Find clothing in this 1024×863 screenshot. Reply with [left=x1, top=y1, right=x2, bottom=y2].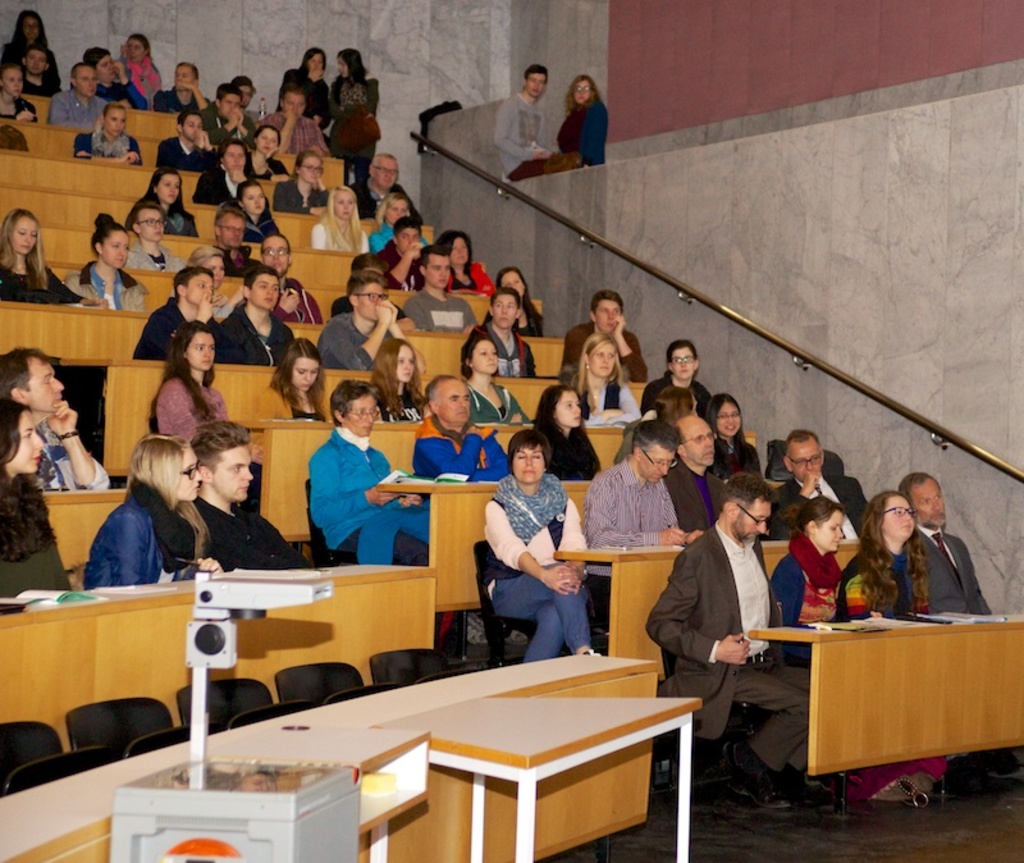
[left=484, top=476, right=593, bottom=656].
